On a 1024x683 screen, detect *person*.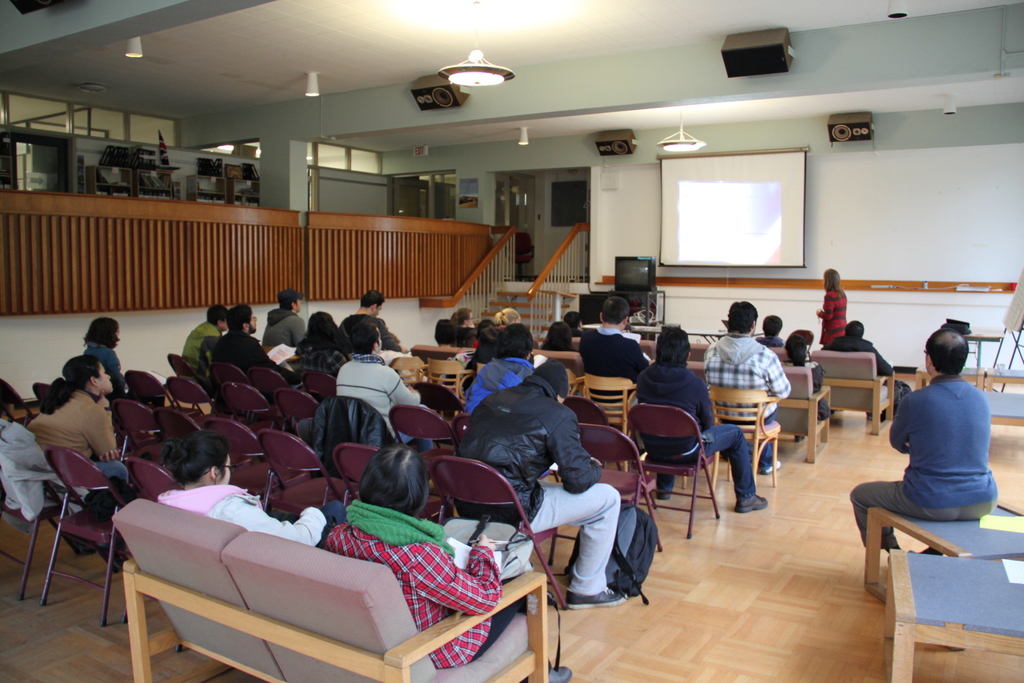
select_region(332, 318, 436, 445).
